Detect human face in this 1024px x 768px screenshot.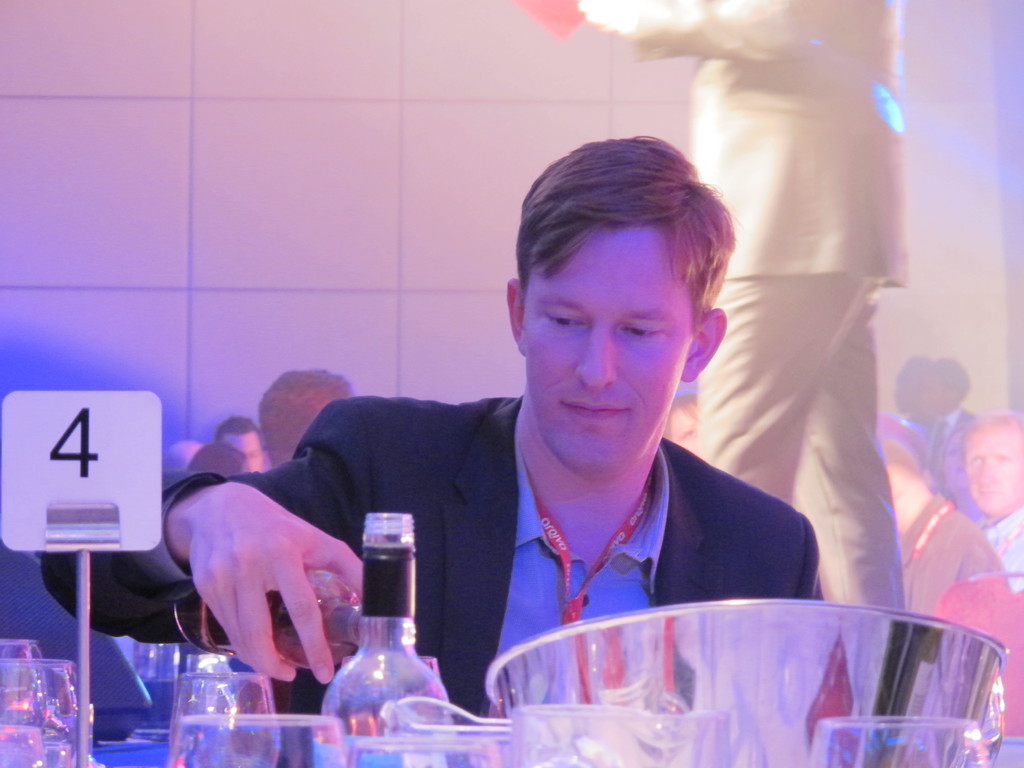
Detection: <box>523,229,696,470</box>.
